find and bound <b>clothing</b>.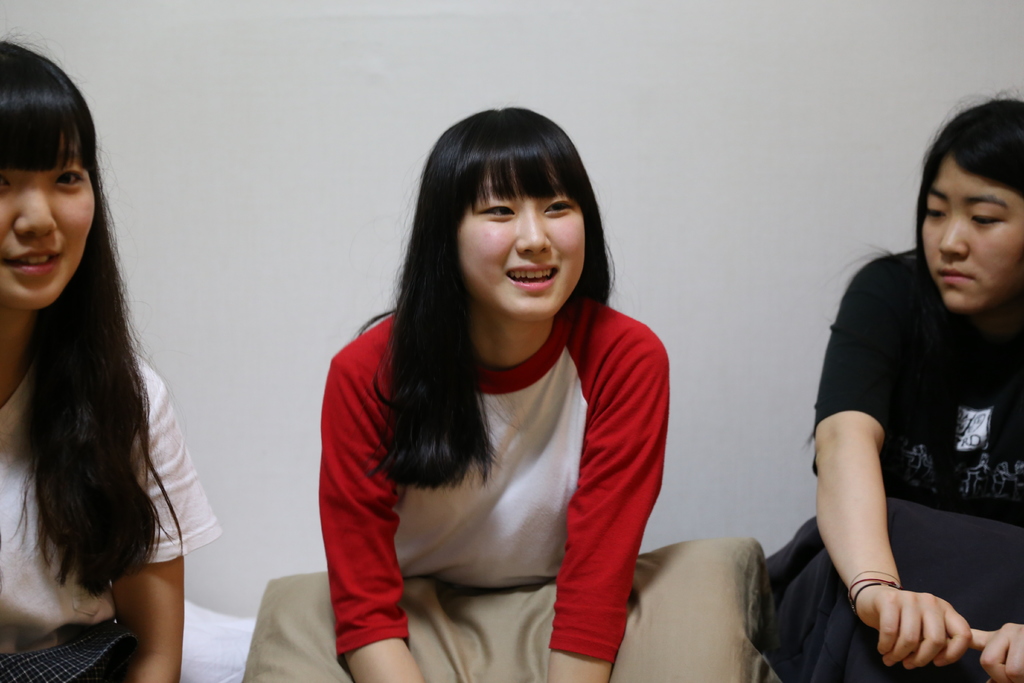
Bound: 0 345 218 682.
